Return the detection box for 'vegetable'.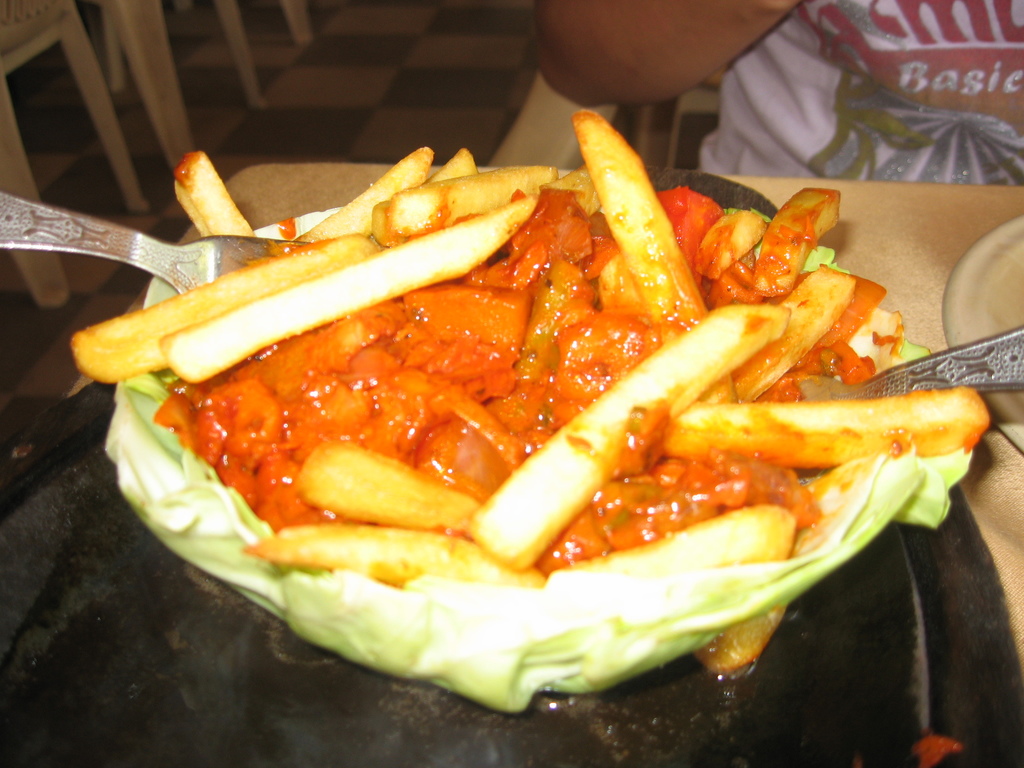
bbox=(289, 146, 431, 244).
